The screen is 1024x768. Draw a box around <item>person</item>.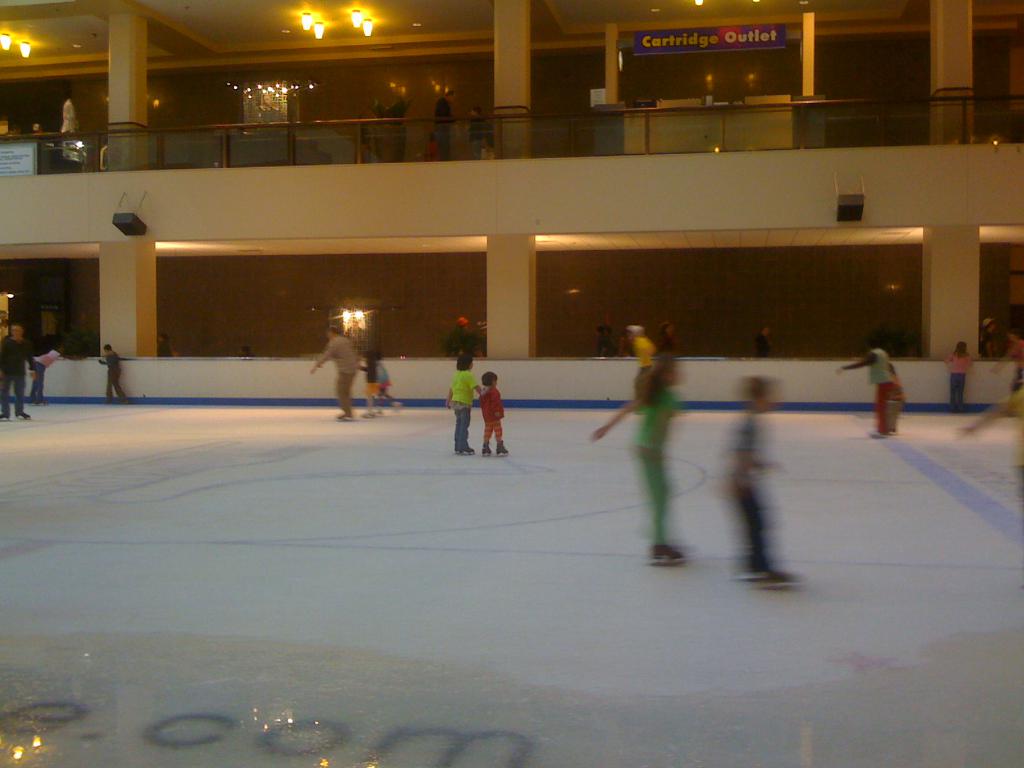
pyautogui.locateOnScreen(884, 366, 906, 436).
